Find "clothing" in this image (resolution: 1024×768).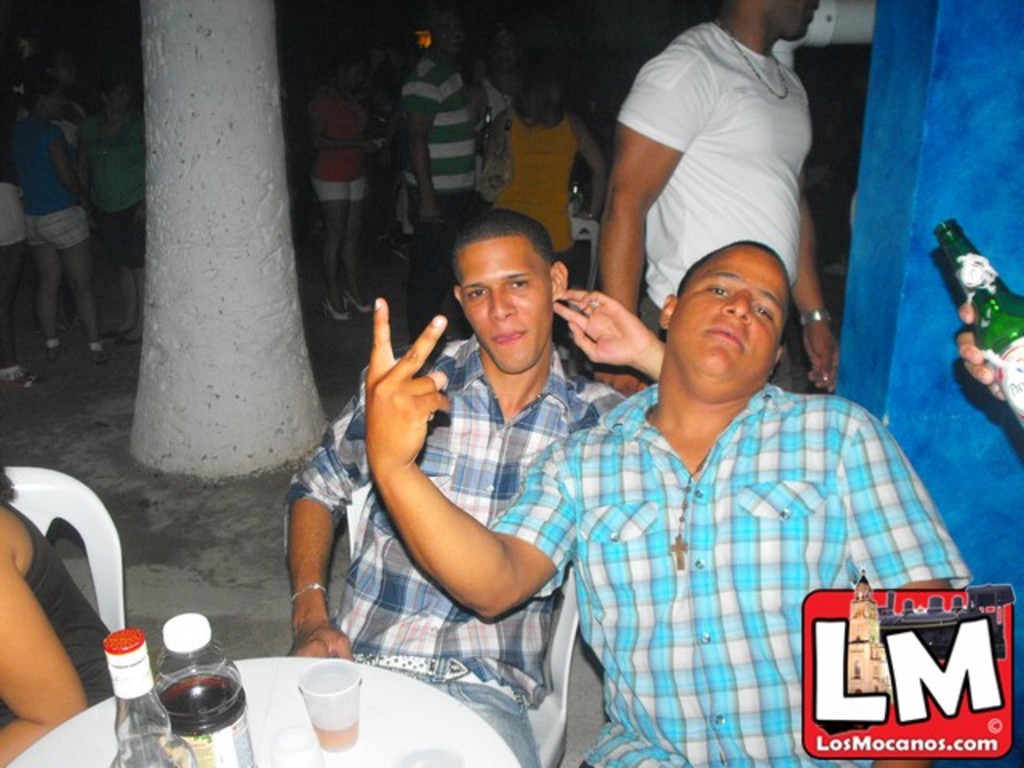
[309, 78, 365, 200].
